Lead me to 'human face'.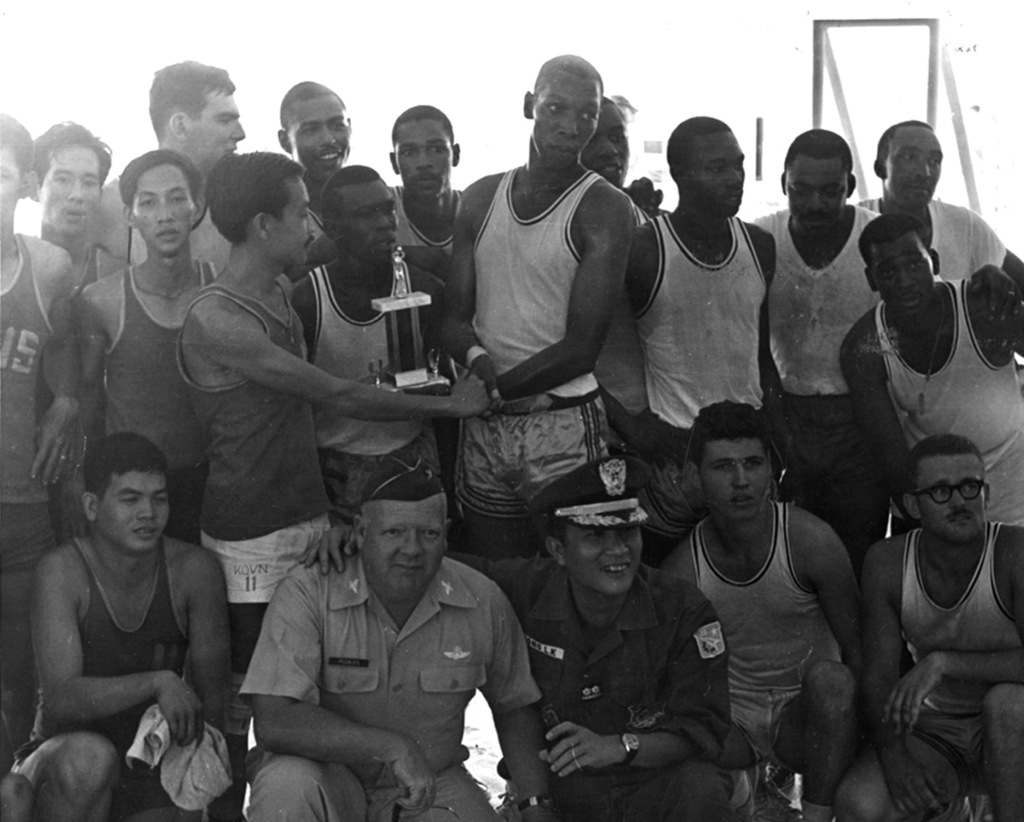
Lead to 397,122,453,198.
